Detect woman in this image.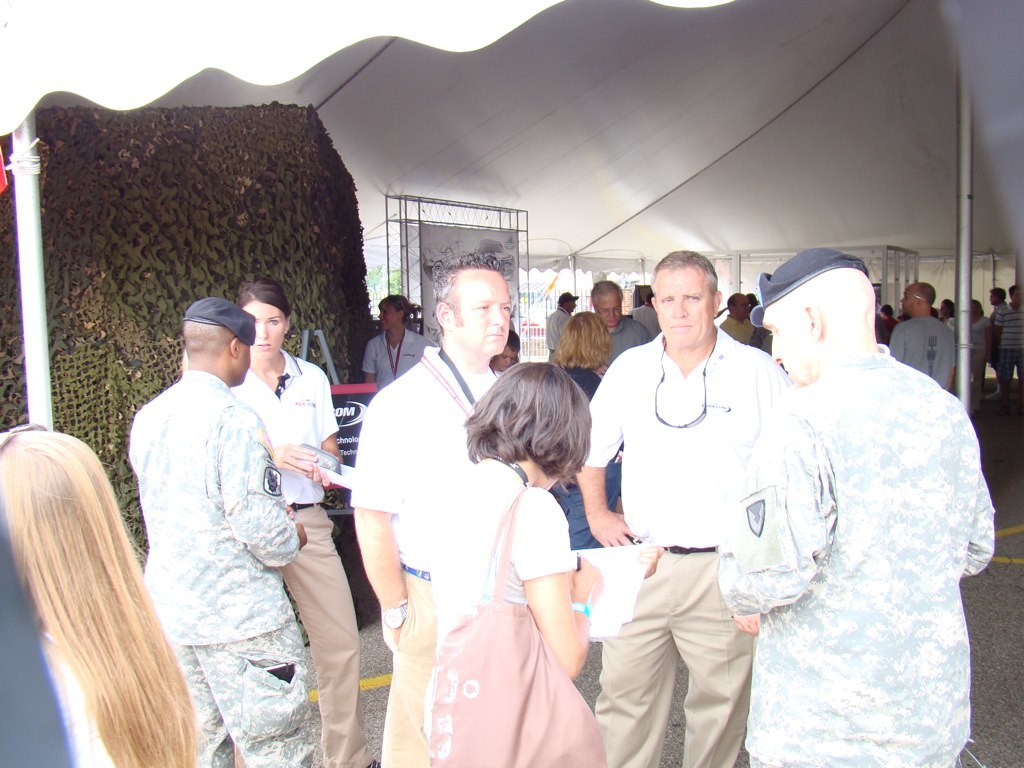
Detection: (557,305,604,487).
